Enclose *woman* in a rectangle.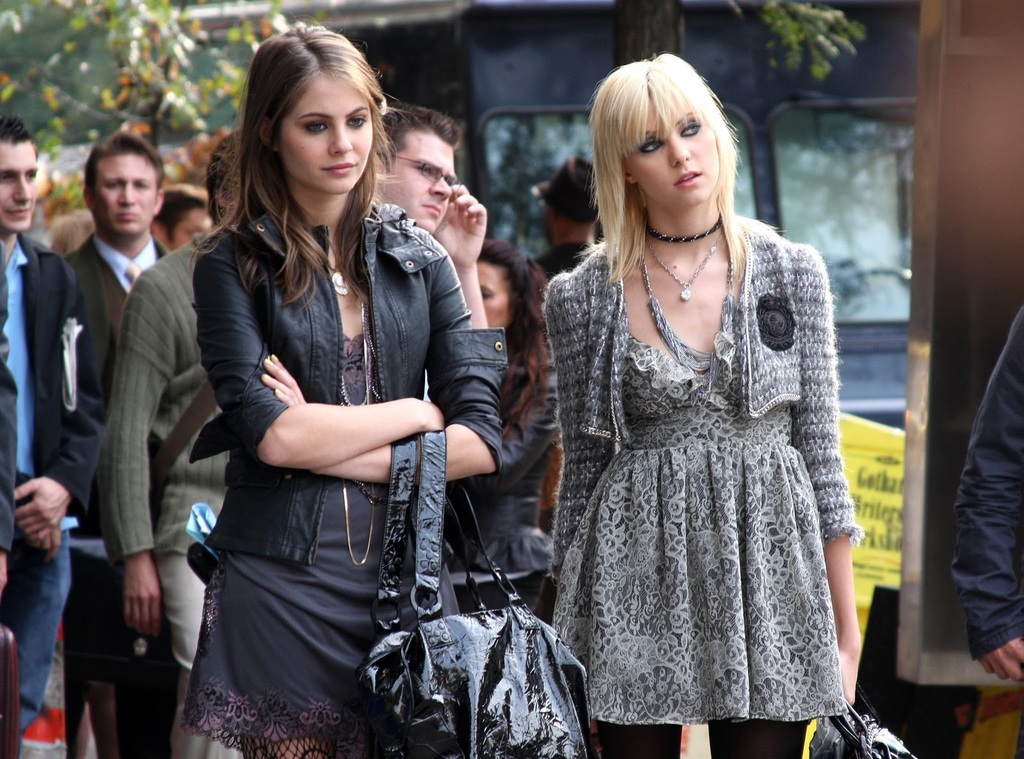
<bbox>532, 67, 870, 734</bbox>.
